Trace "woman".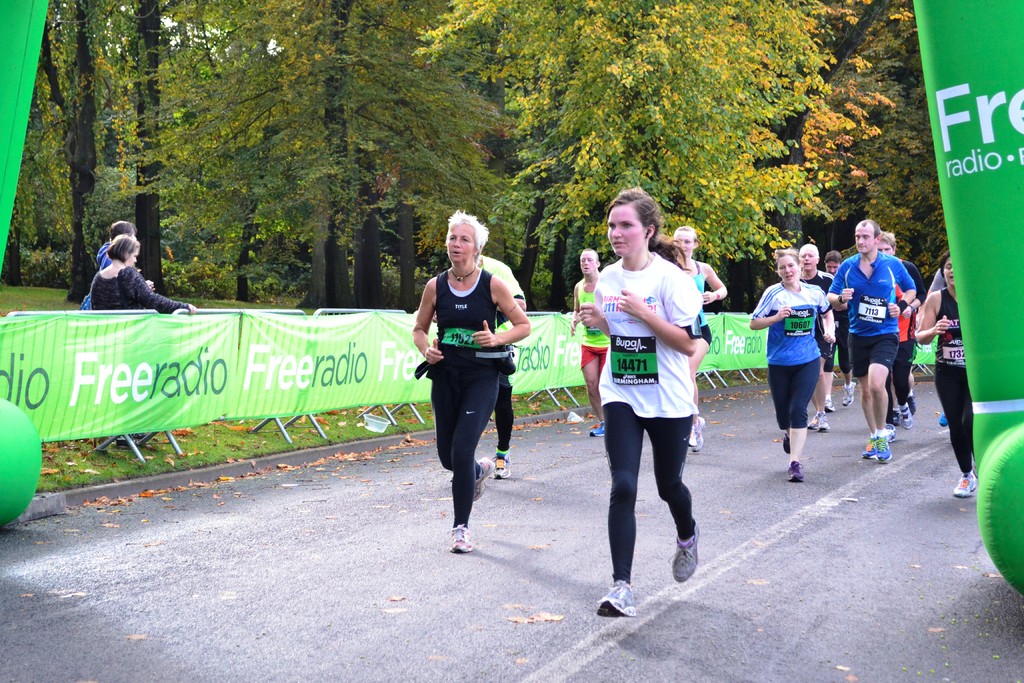
Traced to <bbox>578, 186, 696, 616</bbox>.
